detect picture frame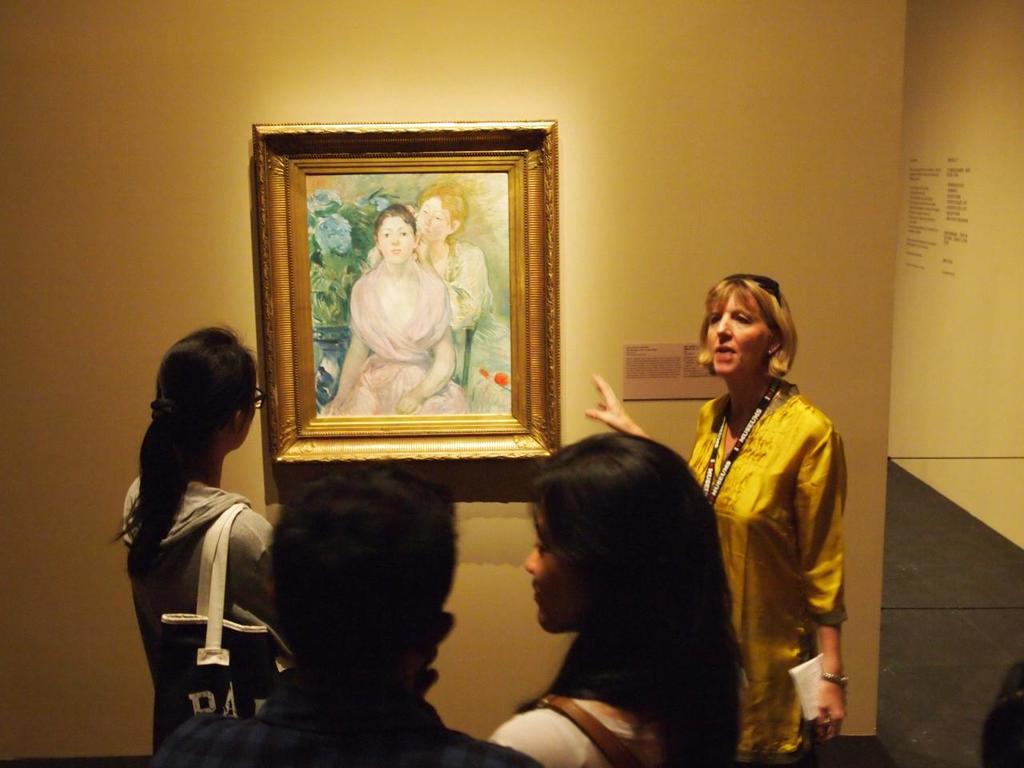
252,120,564,458
